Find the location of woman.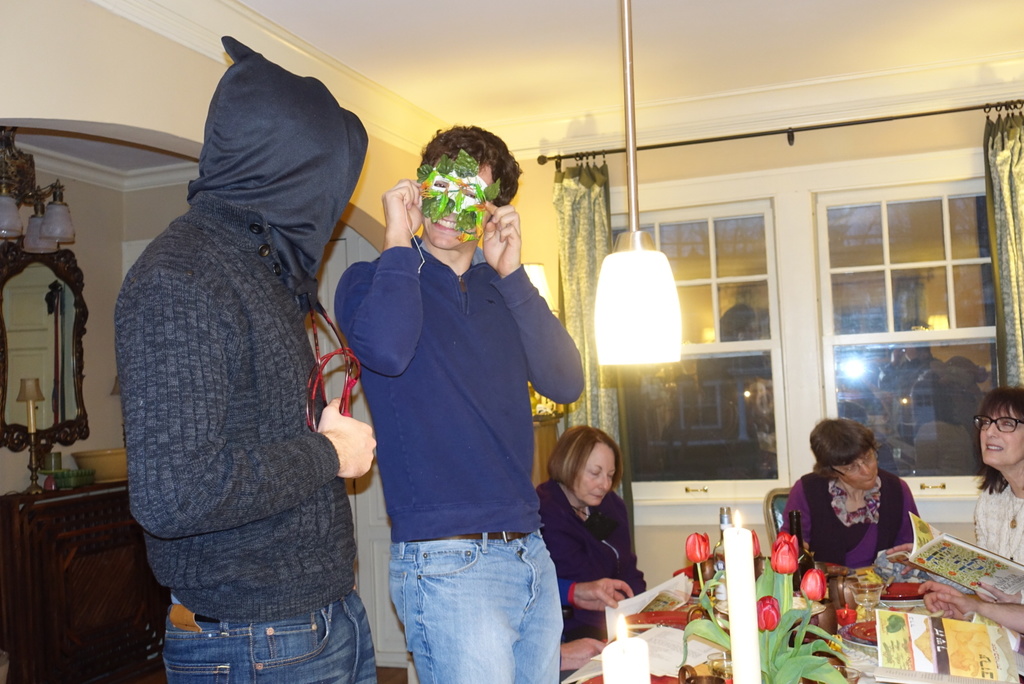
Location: x1=535, y1=424, x2=650, y2=623.
